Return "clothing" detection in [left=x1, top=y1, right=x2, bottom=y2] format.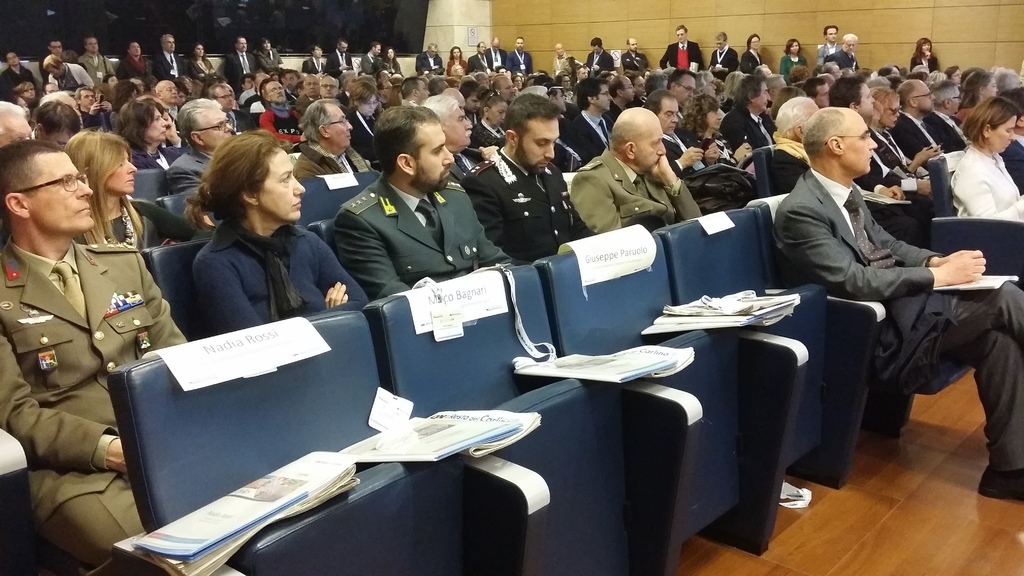
[left=258, top=52, right=287, bottom=84].
